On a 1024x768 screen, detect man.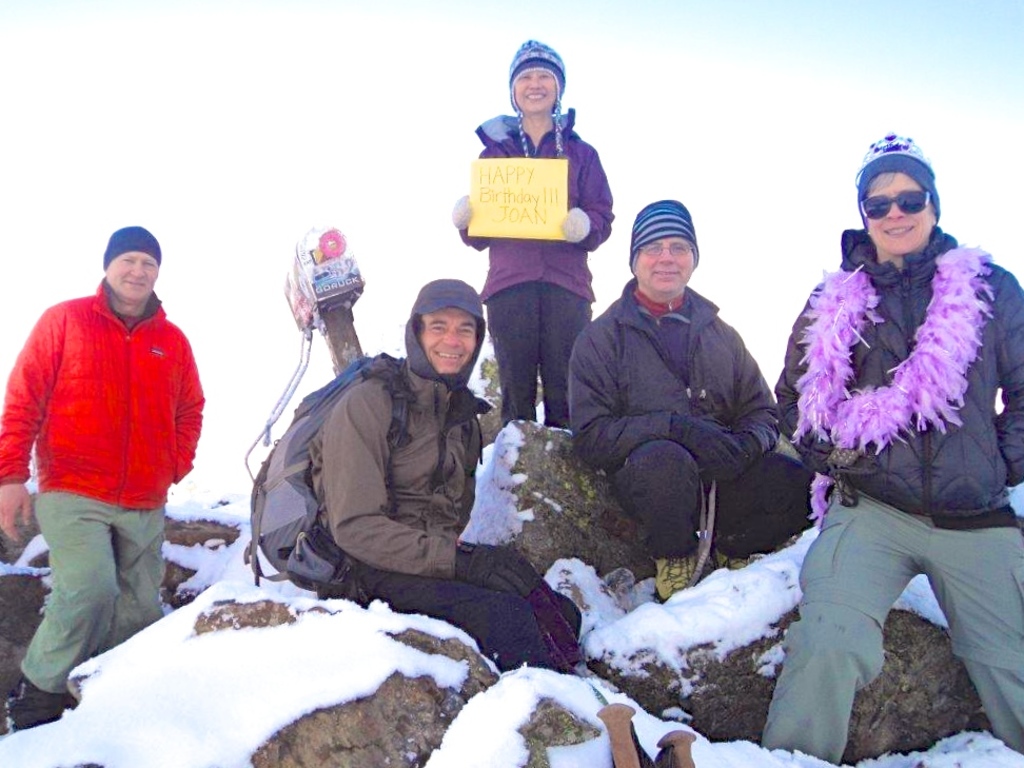
{"x1": 9, "y1": 213, "x2": 218, "y2": 700}.
